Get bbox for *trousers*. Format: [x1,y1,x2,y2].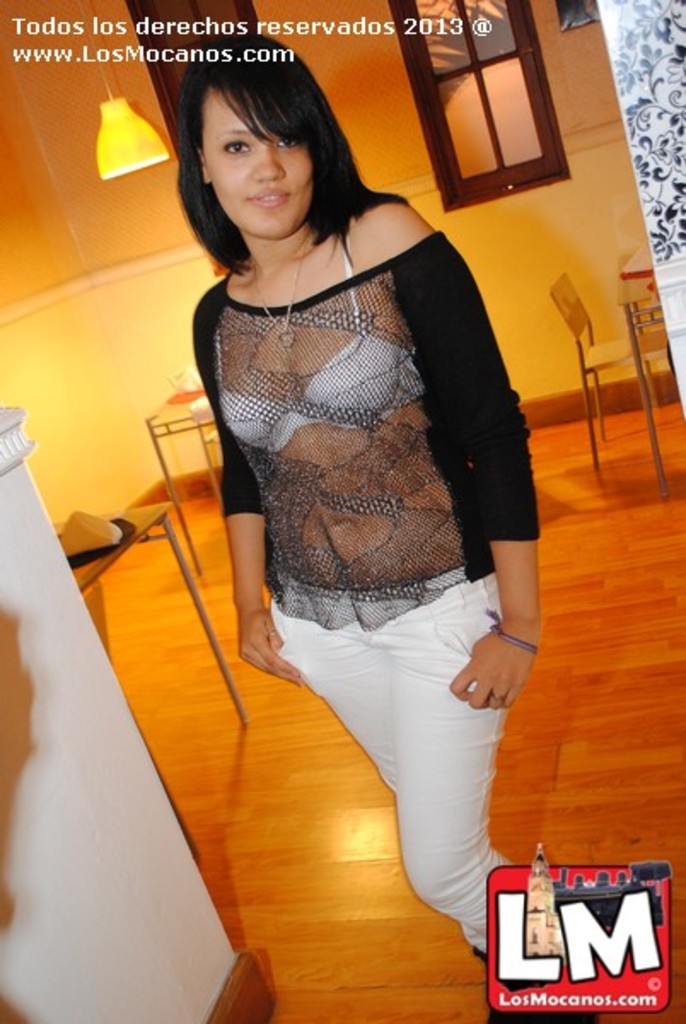
[275,573,524,940].
